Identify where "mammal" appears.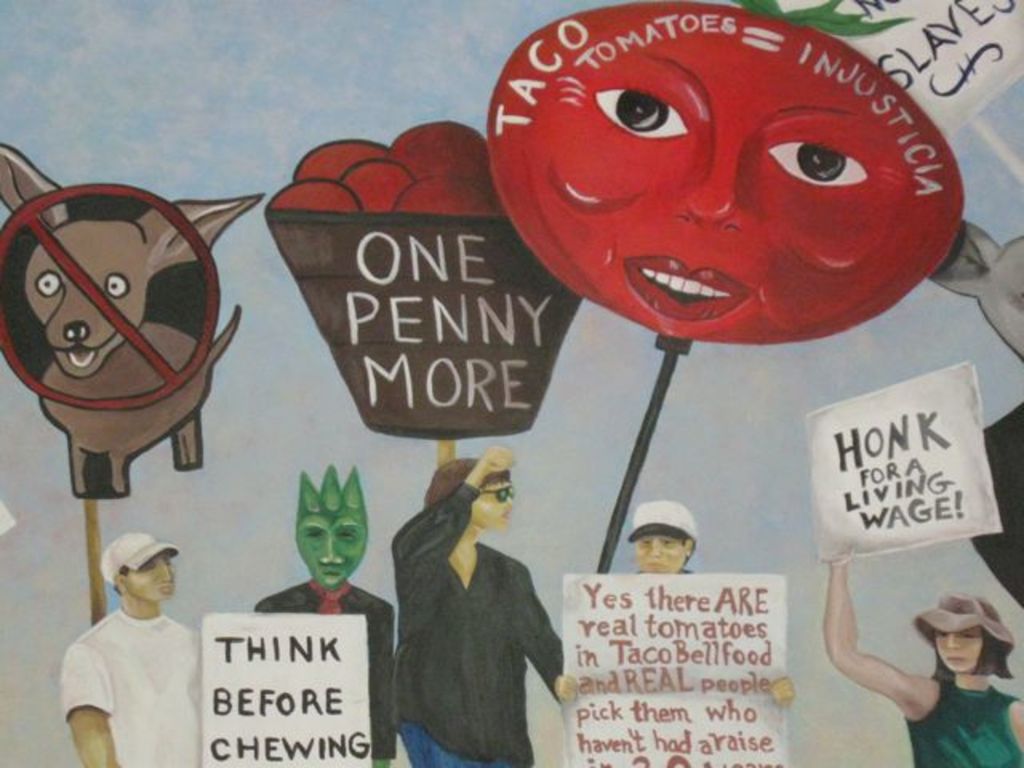
Appears at x1=366, y1=467, x2=568, y2=766.
